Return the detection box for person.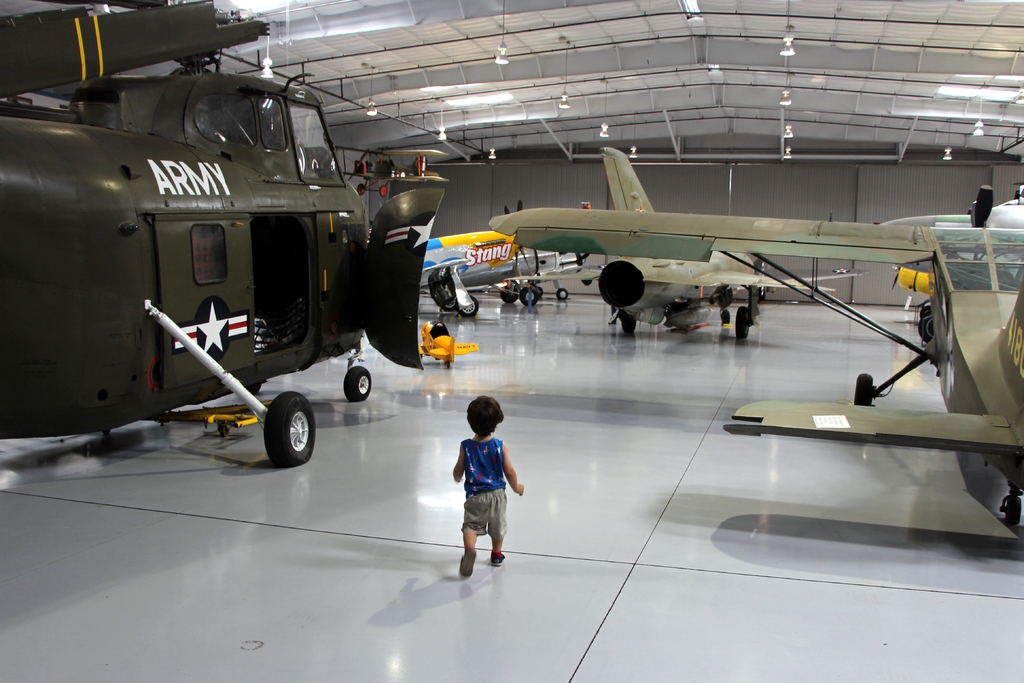
rect(446, 394, 521, 577).
